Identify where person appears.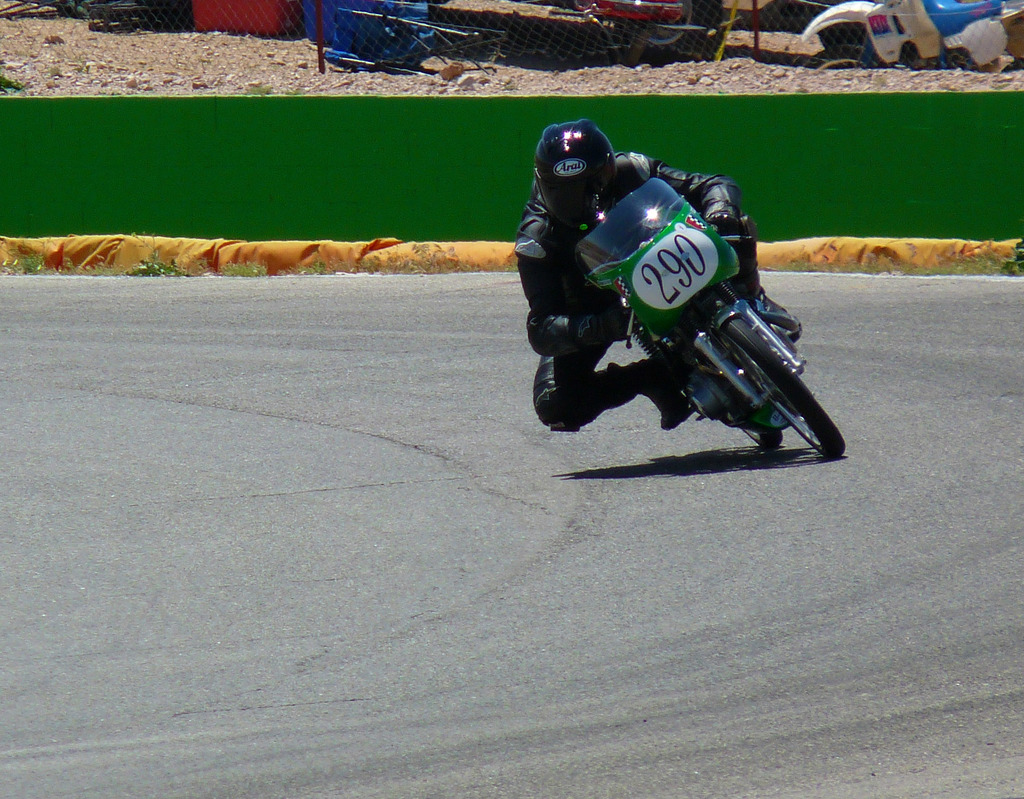
Appears at rect(527, 104, 798, 469).
